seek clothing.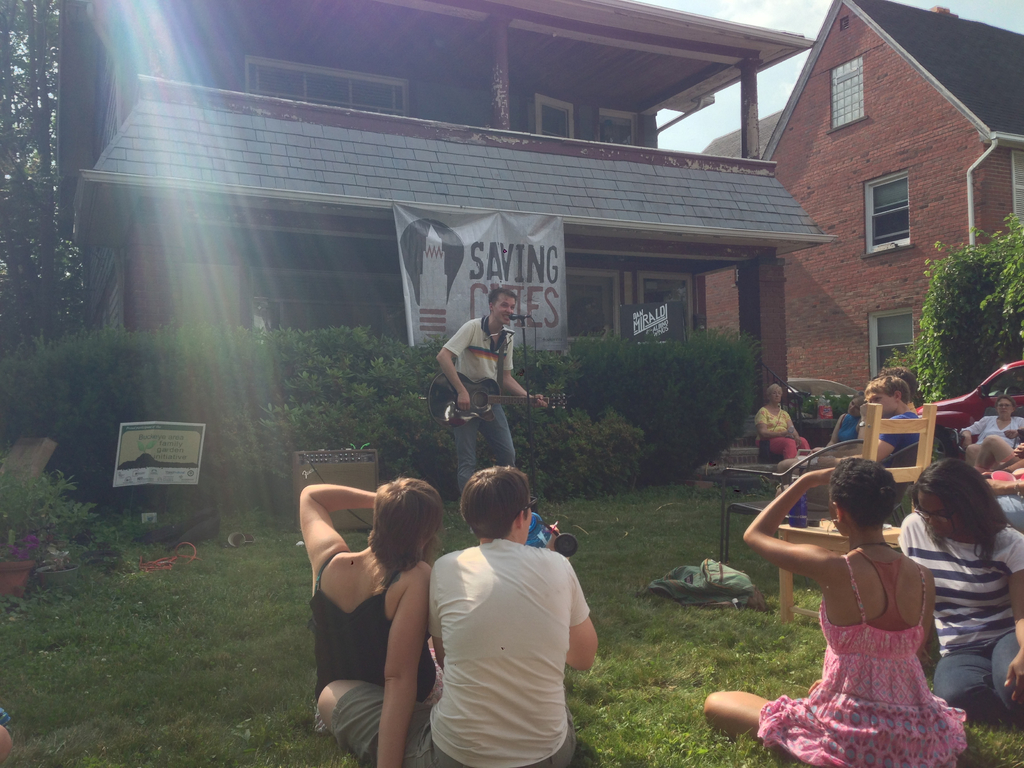
<bbox>962, 413, 1023, 471</bbox>.
